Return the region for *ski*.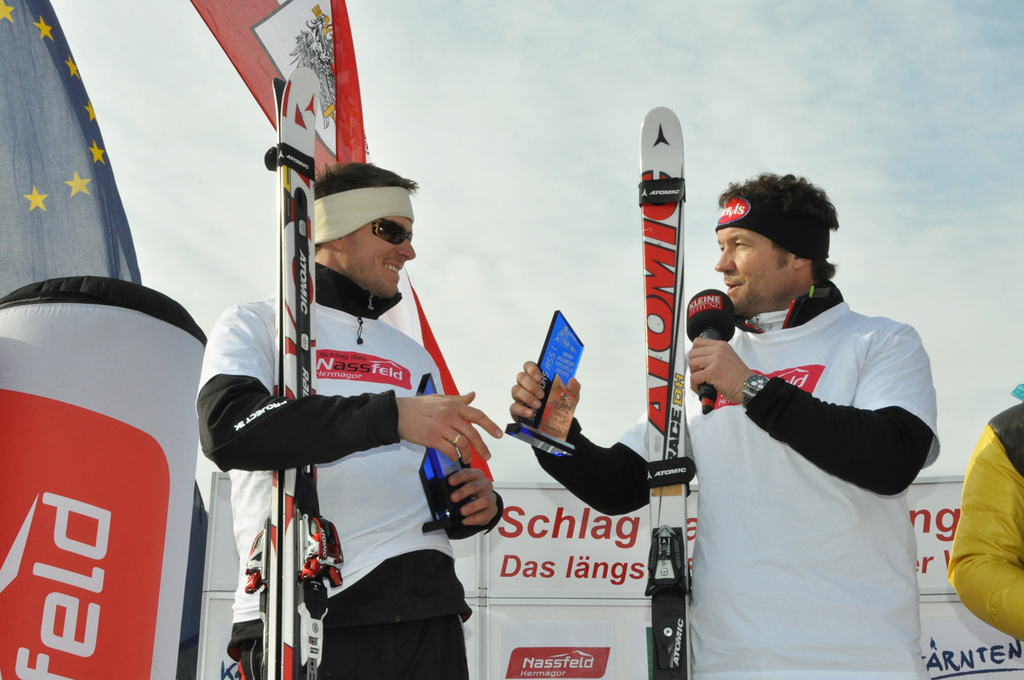
[x1=264, y1=66, x2=324, y2=679].
